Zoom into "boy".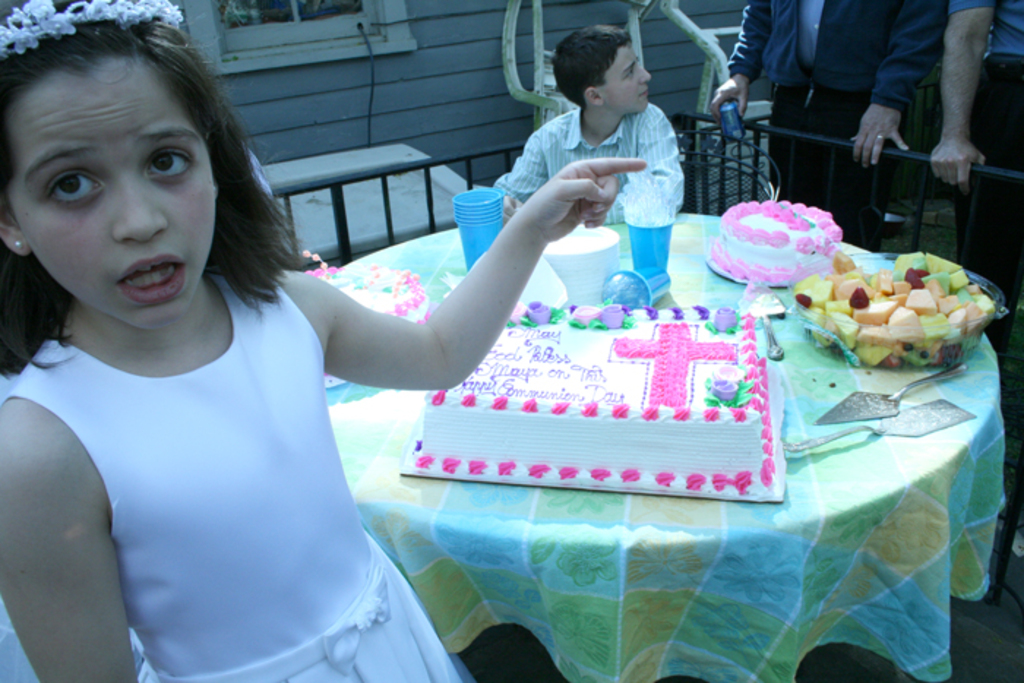
Zoom target: BBox(512, 66, 695, 254).
